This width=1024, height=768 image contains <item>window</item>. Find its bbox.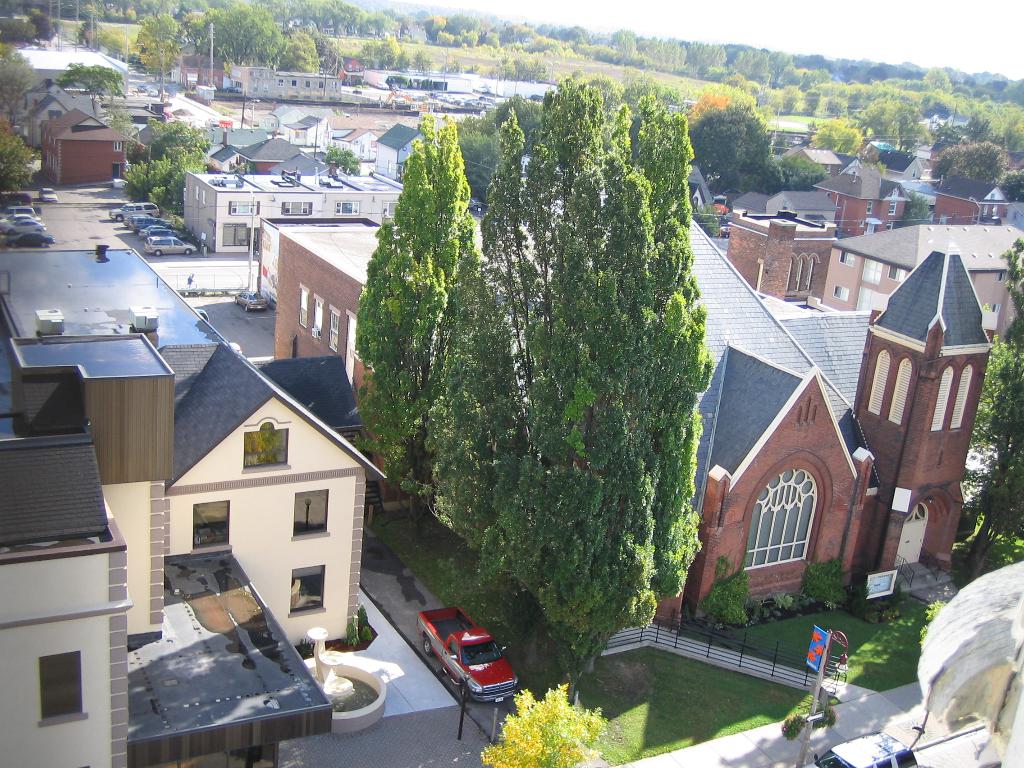
<bbox>299, 287, 310, 328</bbox>.
